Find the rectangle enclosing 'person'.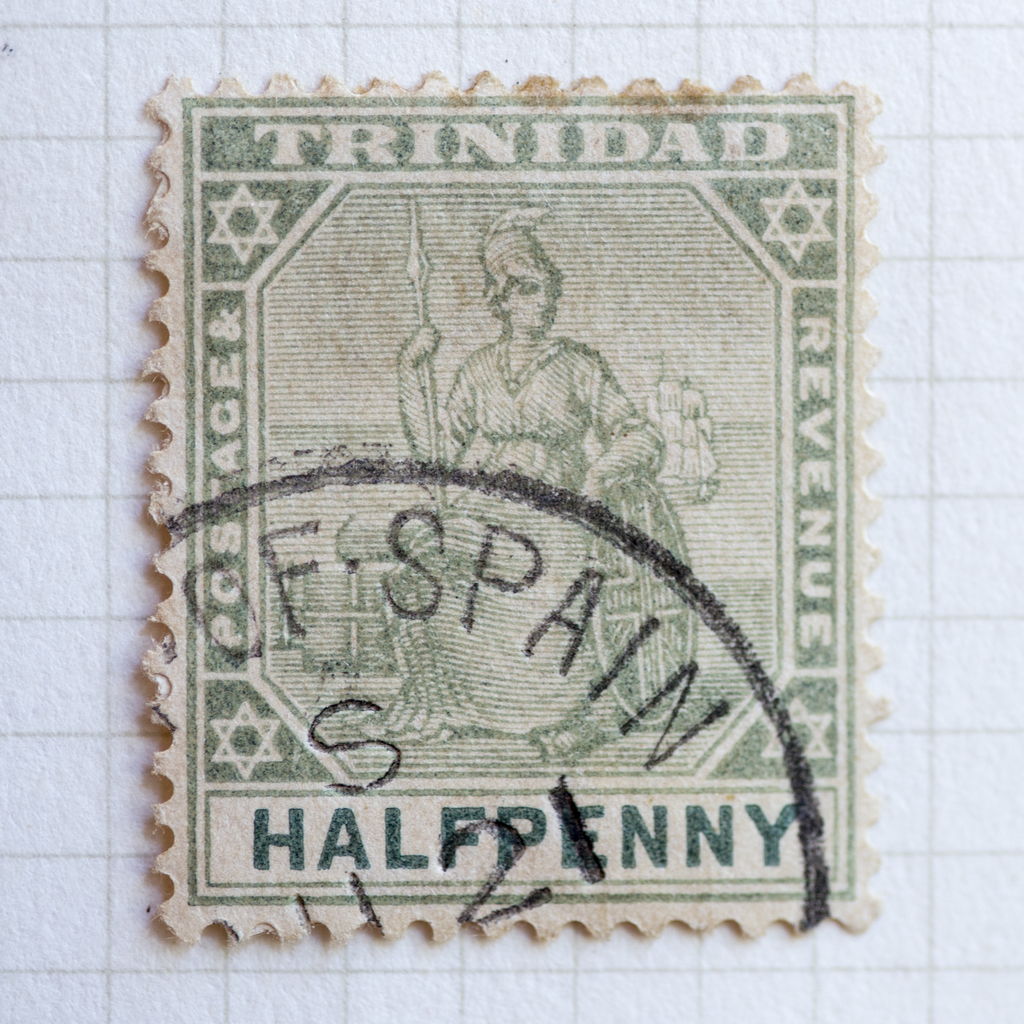
{"left": 429, "top": 219, "right": 641, "bottom": 536}.
